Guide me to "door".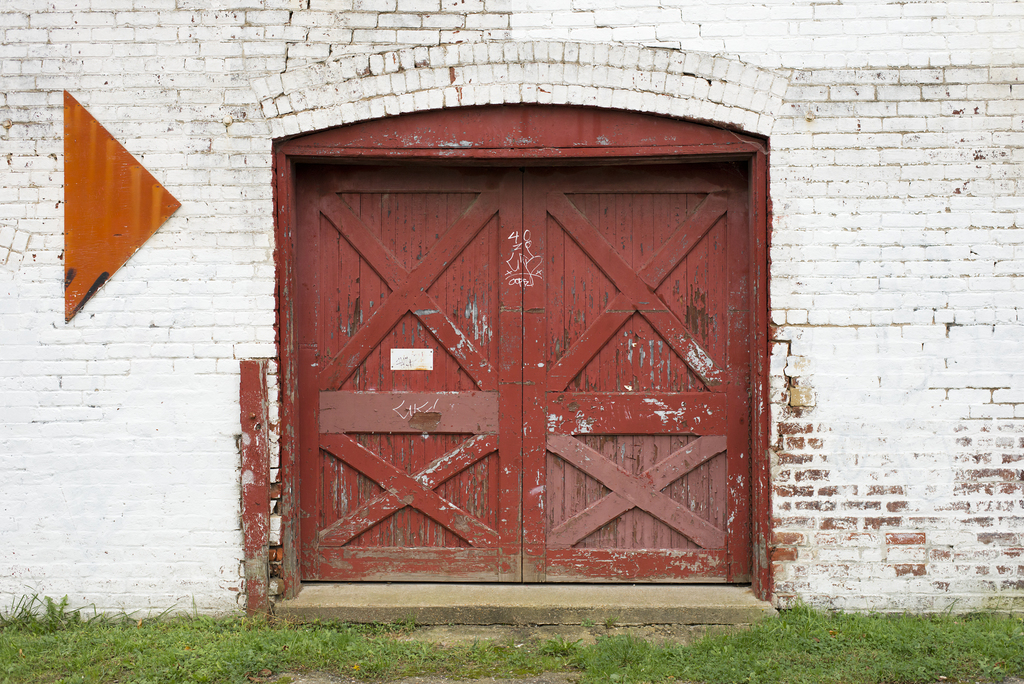
Guidance: bbox=[300, 163, 751, 587].
